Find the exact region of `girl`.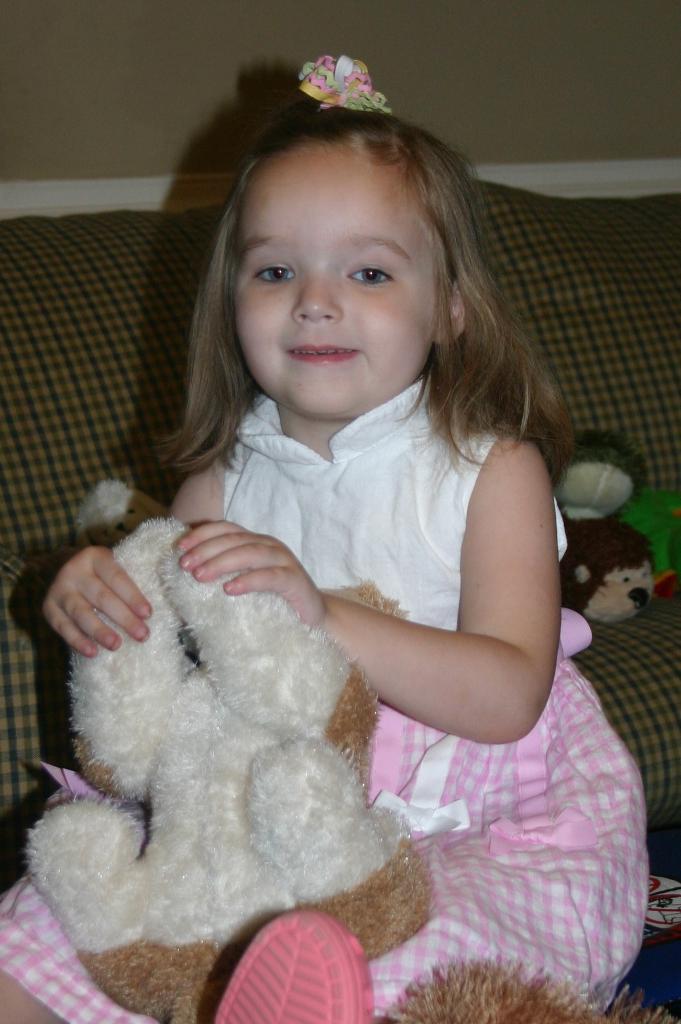
Exact region: bbox(0, 40, 656, 1021).
